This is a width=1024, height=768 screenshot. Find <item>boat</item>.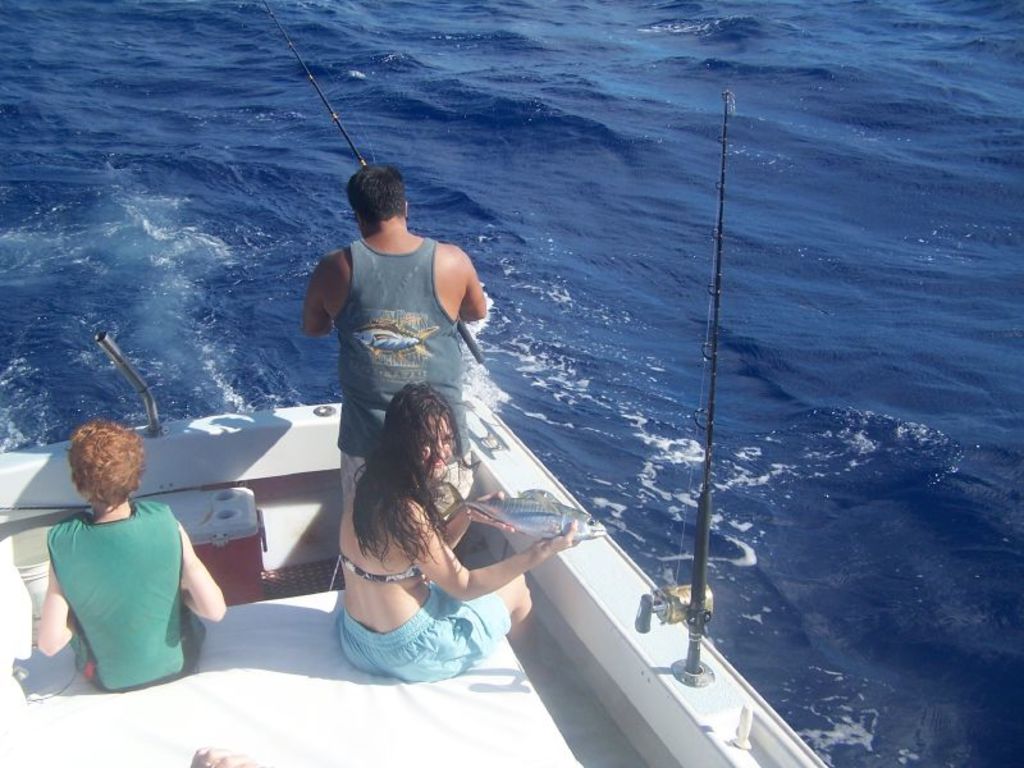
Bounding box: (left=50, top=157, right=809, bottom=740).
